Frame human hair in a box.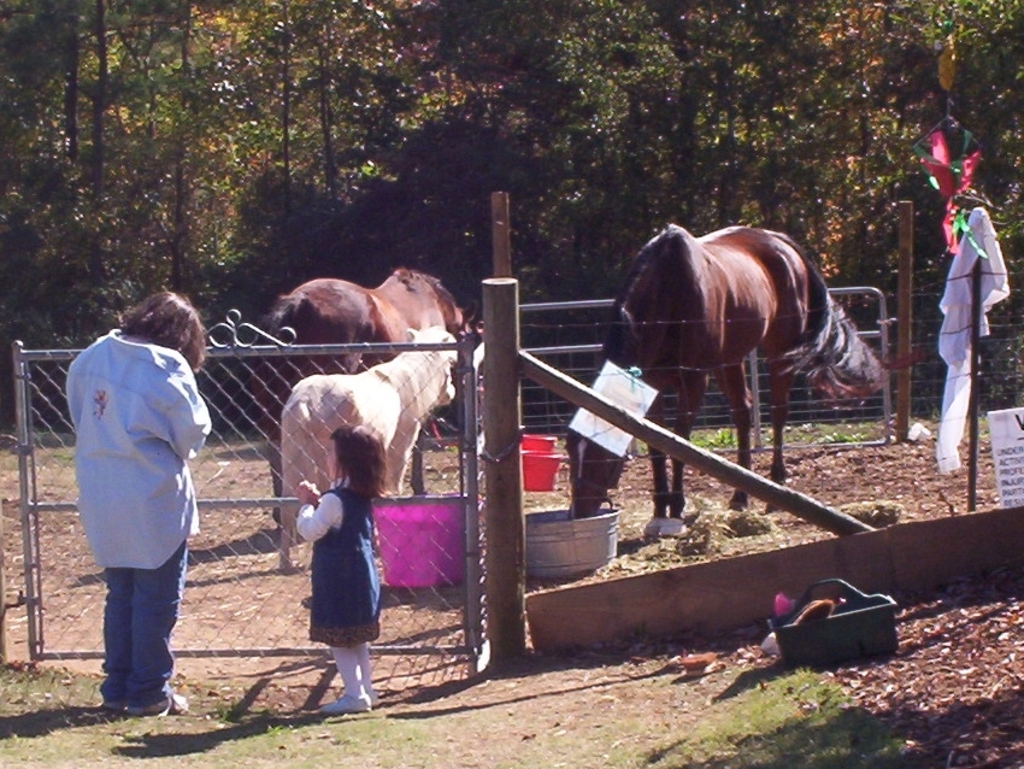
select_region(328, 415, 388, 499).
